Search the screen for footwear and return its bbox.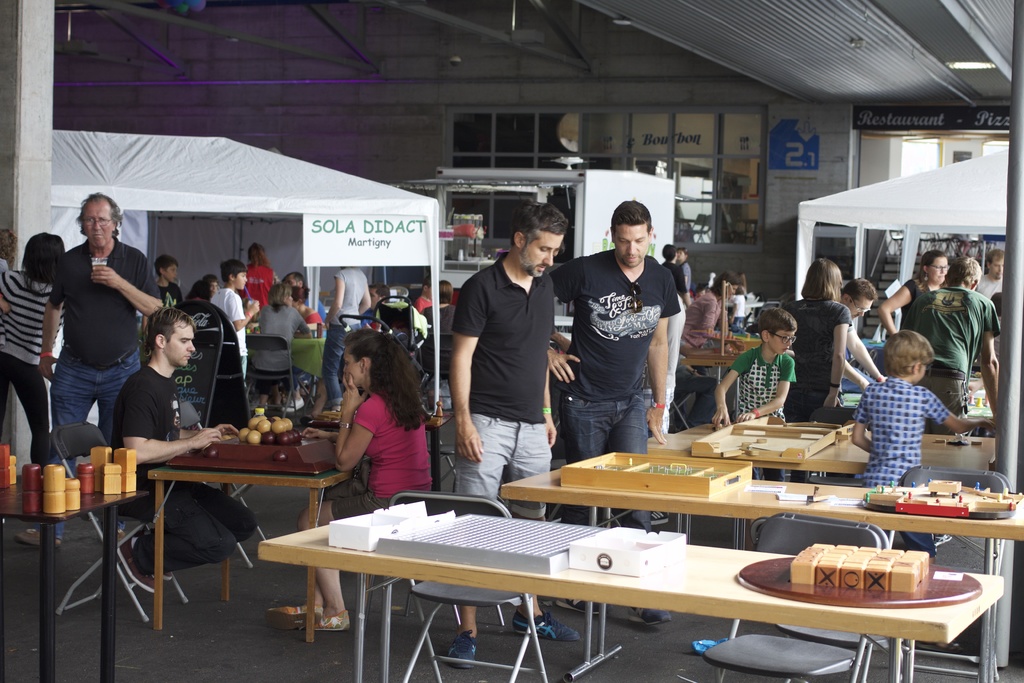
Found: bbox=[273, 600, 322, 624].
